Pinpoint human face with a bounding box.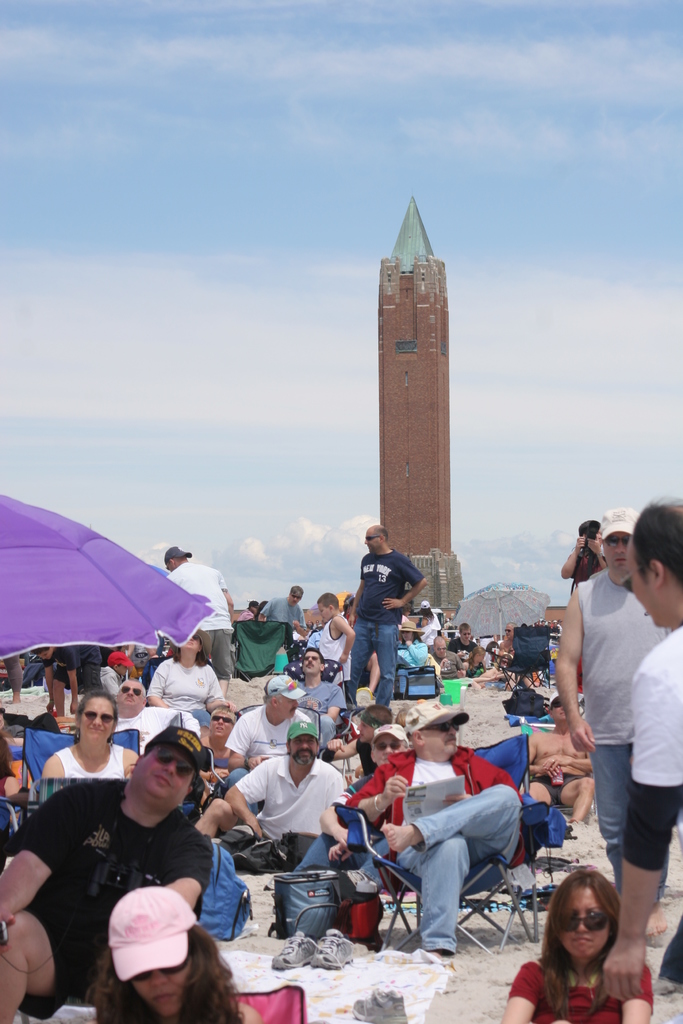
(left=629, top=543, right=657, bottom=626).
